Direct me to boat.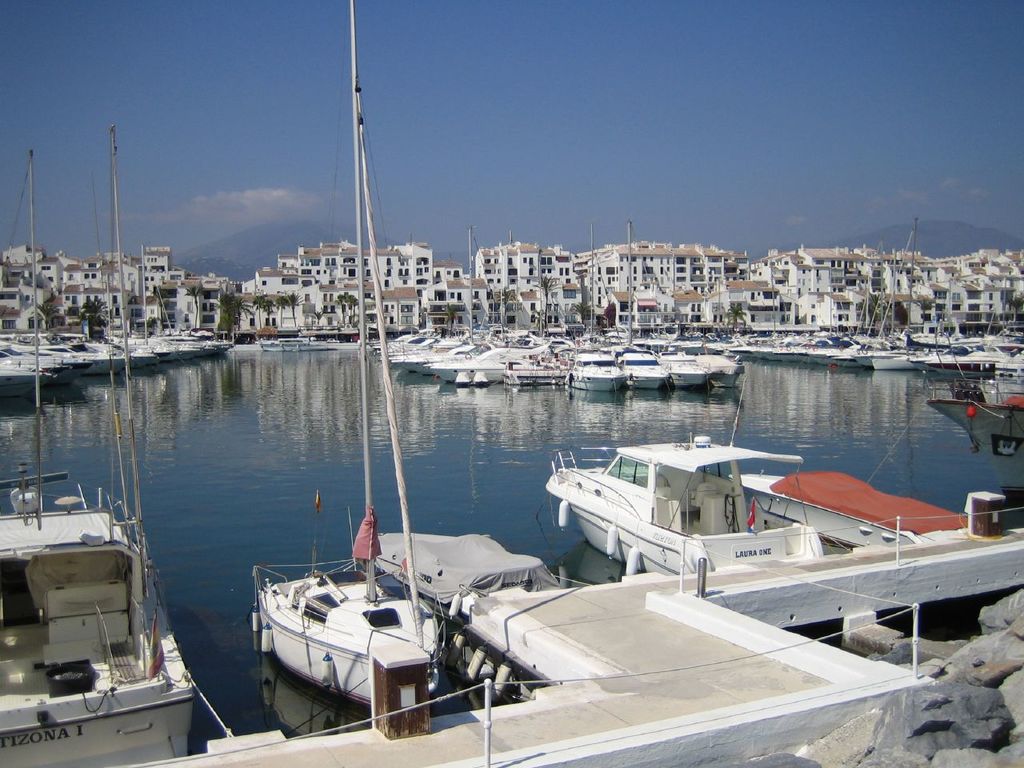
Direction: (726,410,988,568).
